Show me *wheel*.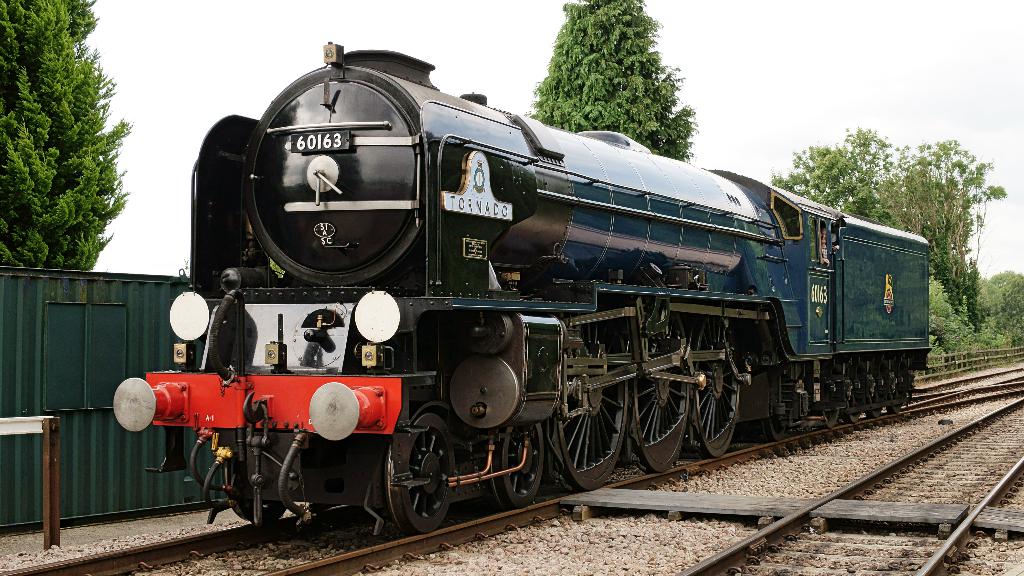
*wheel* is here: <bbox>381, 397, 454, 547</bbox>.
